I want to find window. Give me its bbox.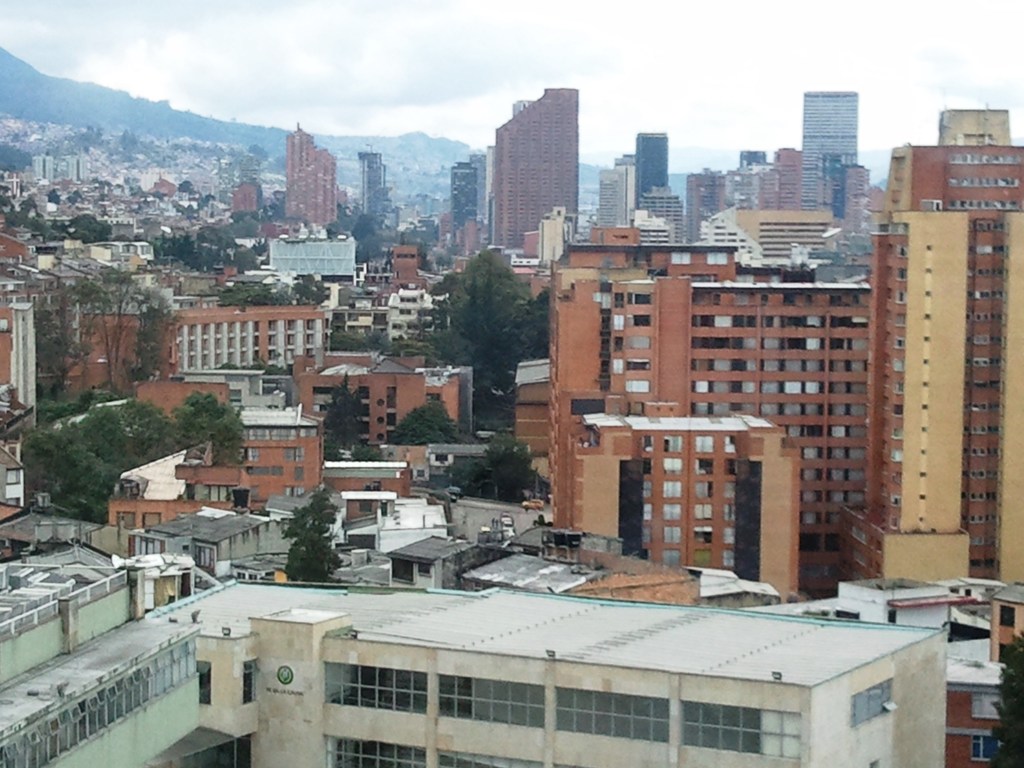
(left=973, top=735, right=998, bottom=762).
